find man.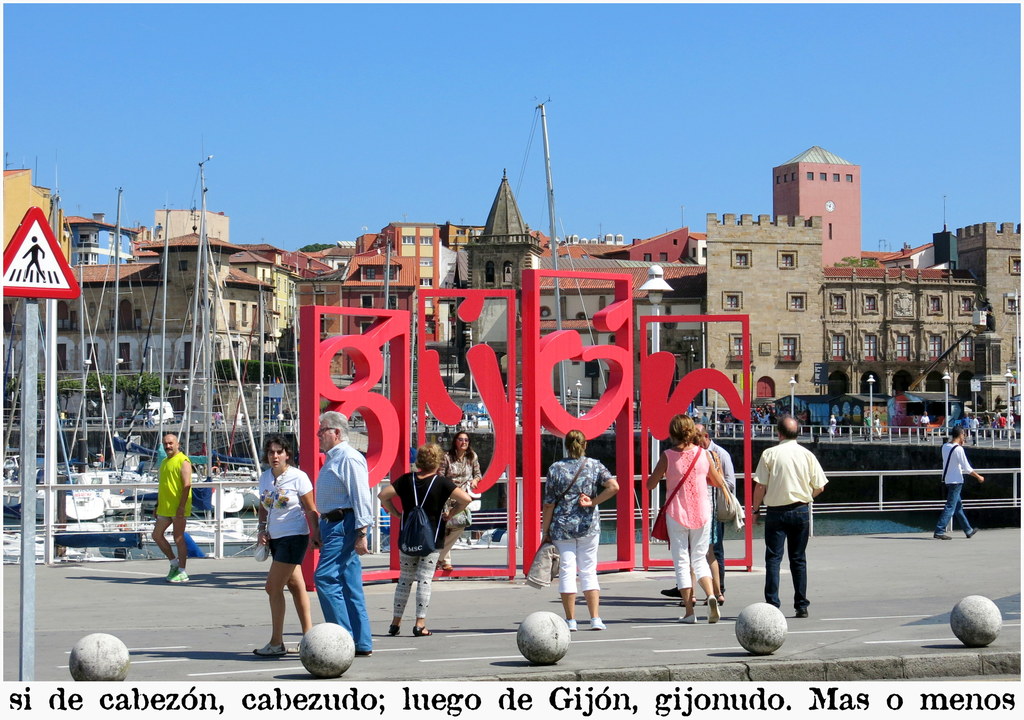
pyautogui.locateOnScreen(150, 428, 189, 585).
